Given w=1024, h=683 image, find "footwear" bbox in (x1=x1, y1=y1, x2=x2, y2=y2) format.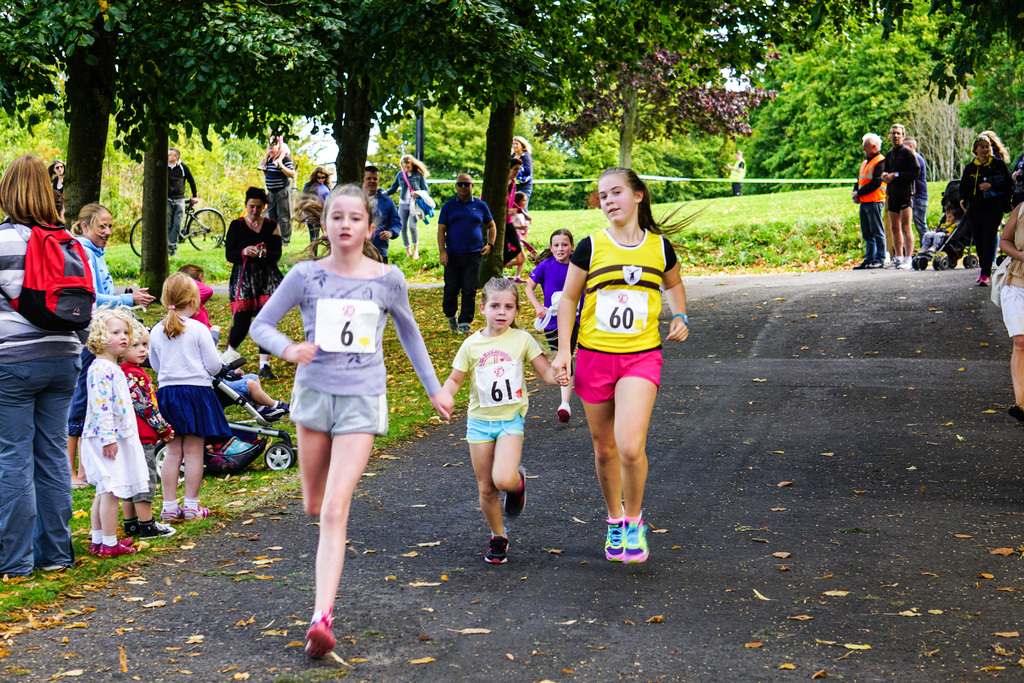
(x1=184, y1=500, x2=209, y2=520).
